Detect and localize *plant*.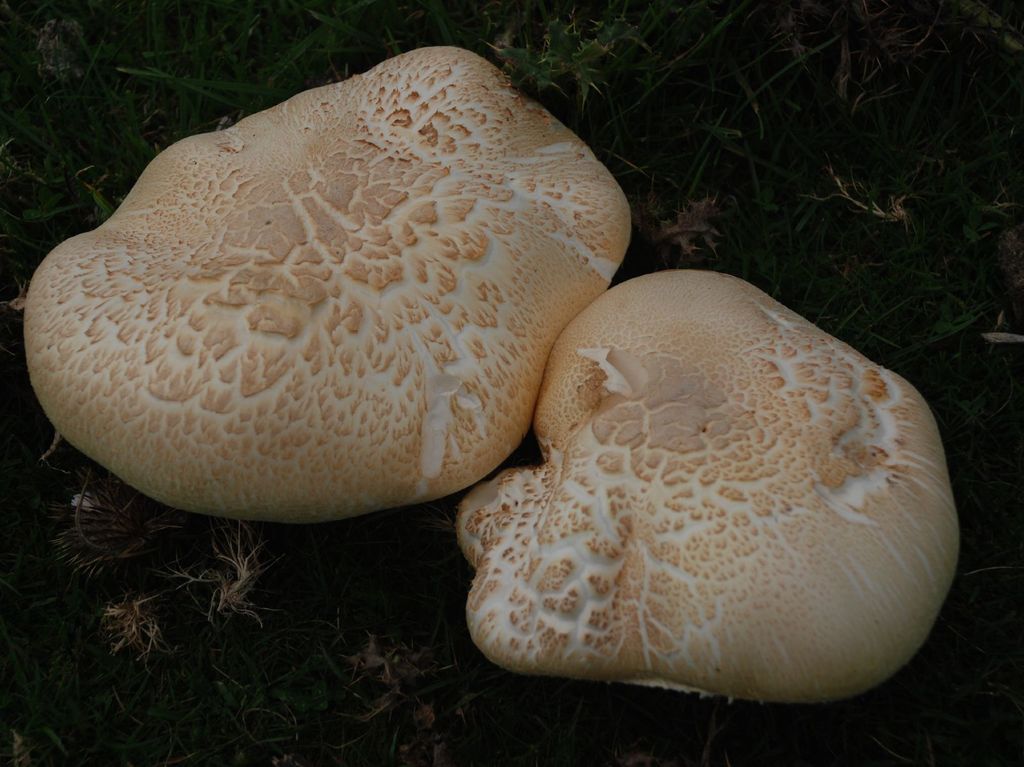
Localized at x1=108 y1=563 x2=182 y2=652.
